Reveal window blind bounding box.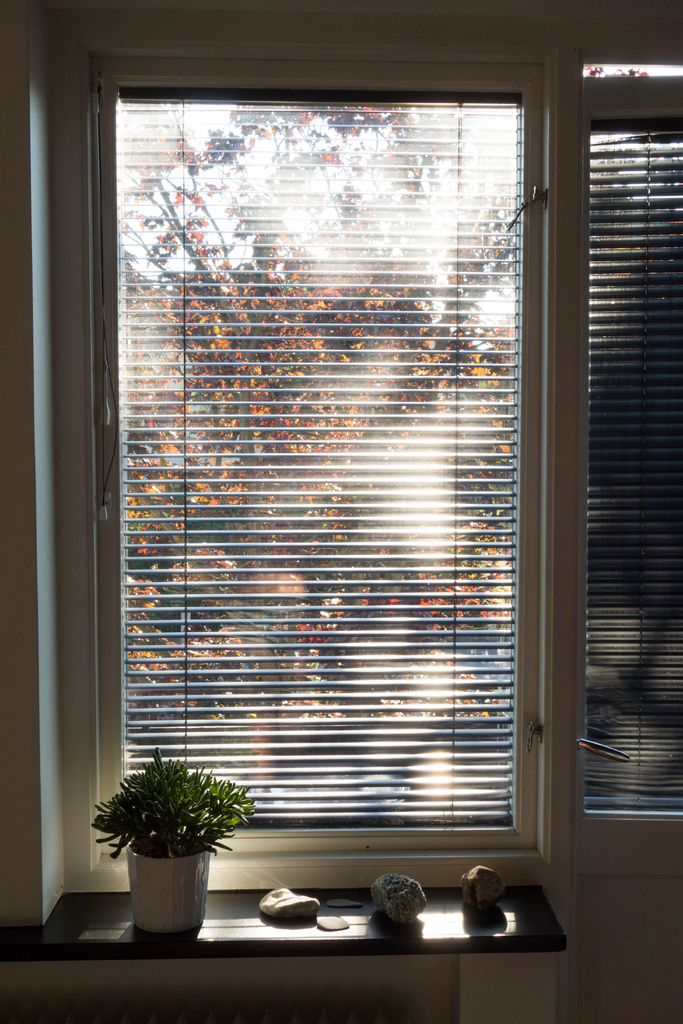
Revealed: left=580, top=60, right=682, bottom=819.
